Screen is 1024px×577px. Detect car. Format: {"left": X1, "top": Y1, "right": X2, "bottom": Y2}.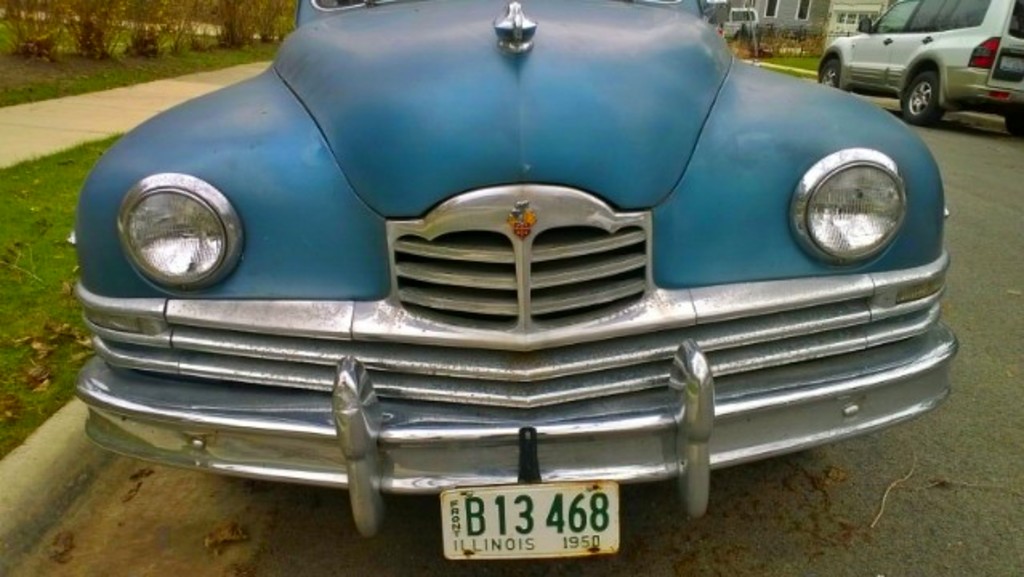
{"left": 721, "top": 8, "right": 760, "bottom": 34}.
